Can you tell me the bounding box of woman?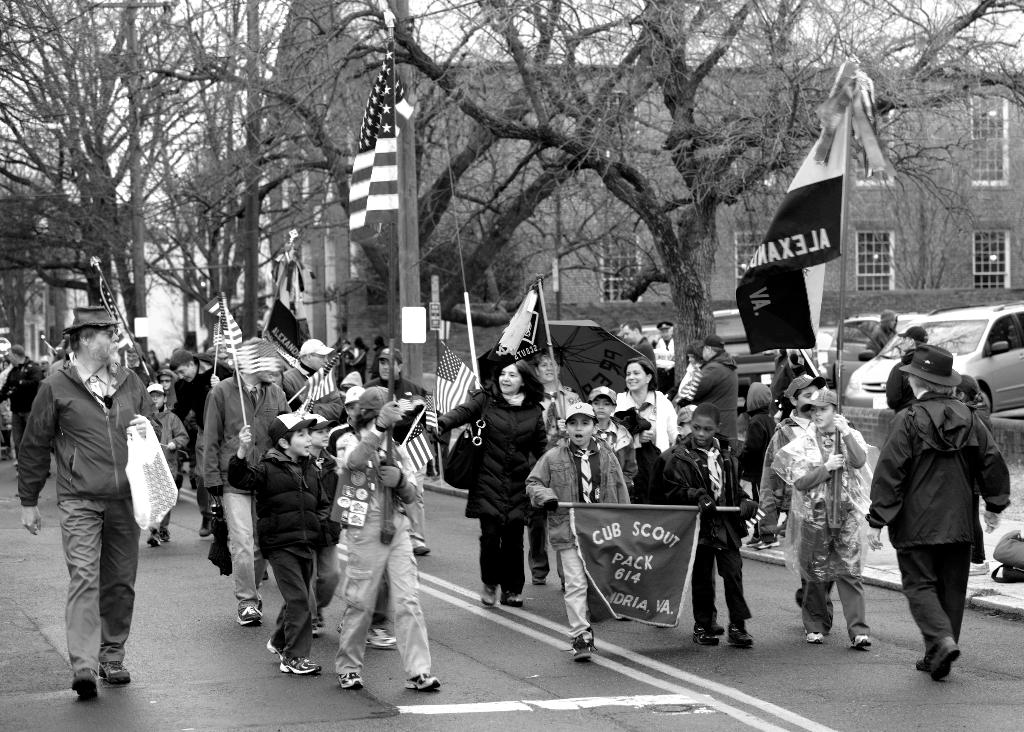
431,354,550,609.
